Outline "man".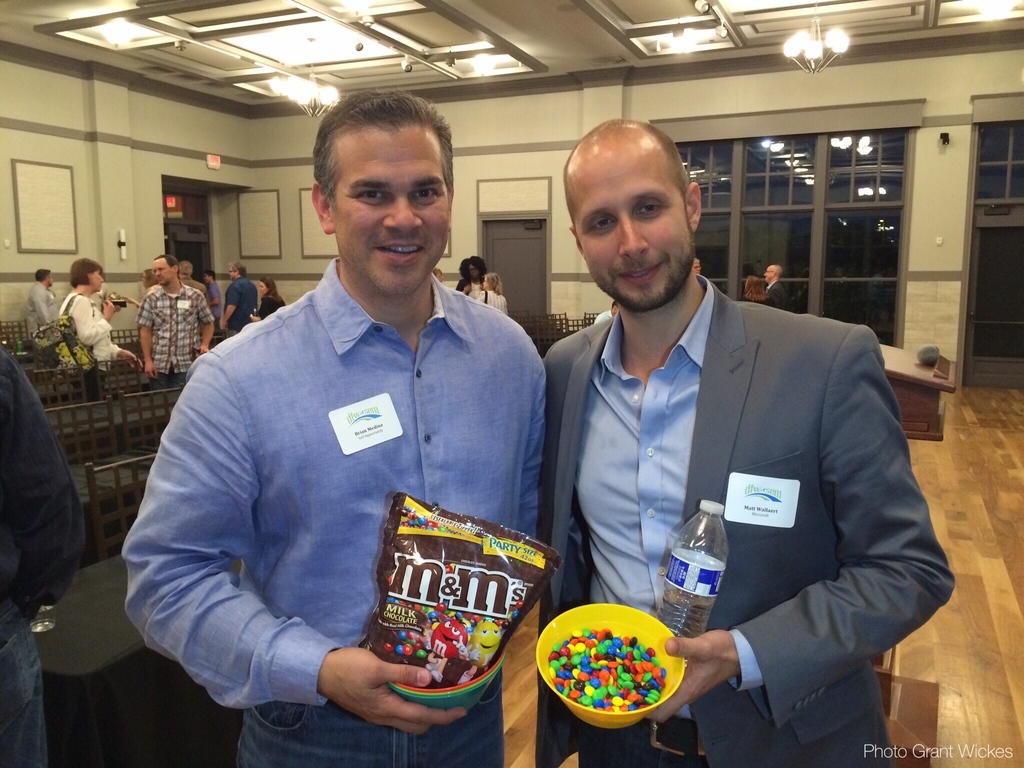
Outline: select_region(764, 262, 793, 310).
